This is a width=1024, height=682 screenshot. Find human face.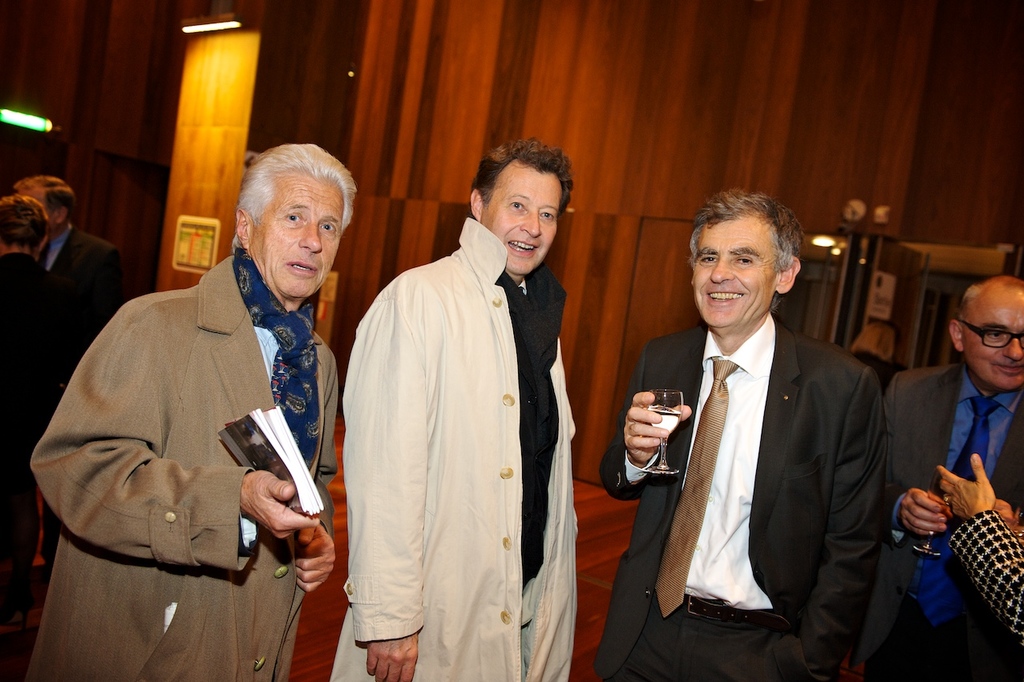
Bounding box: bbox=[254, 182, 345, 303].
